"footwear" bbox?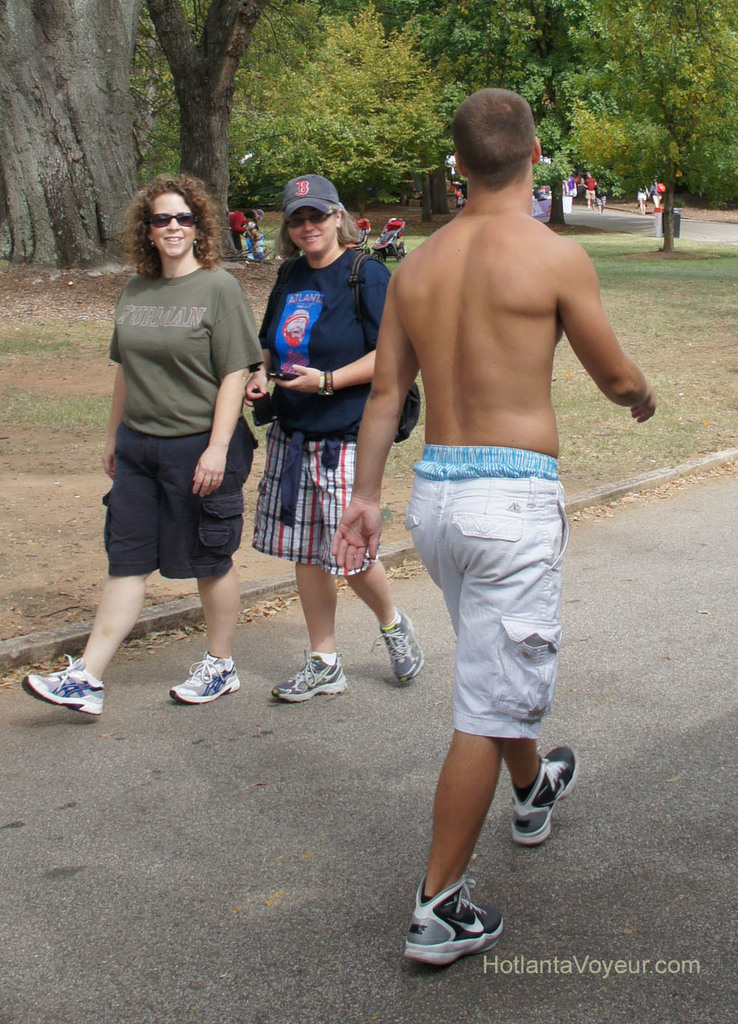
box(404, 885, 506, 966)
